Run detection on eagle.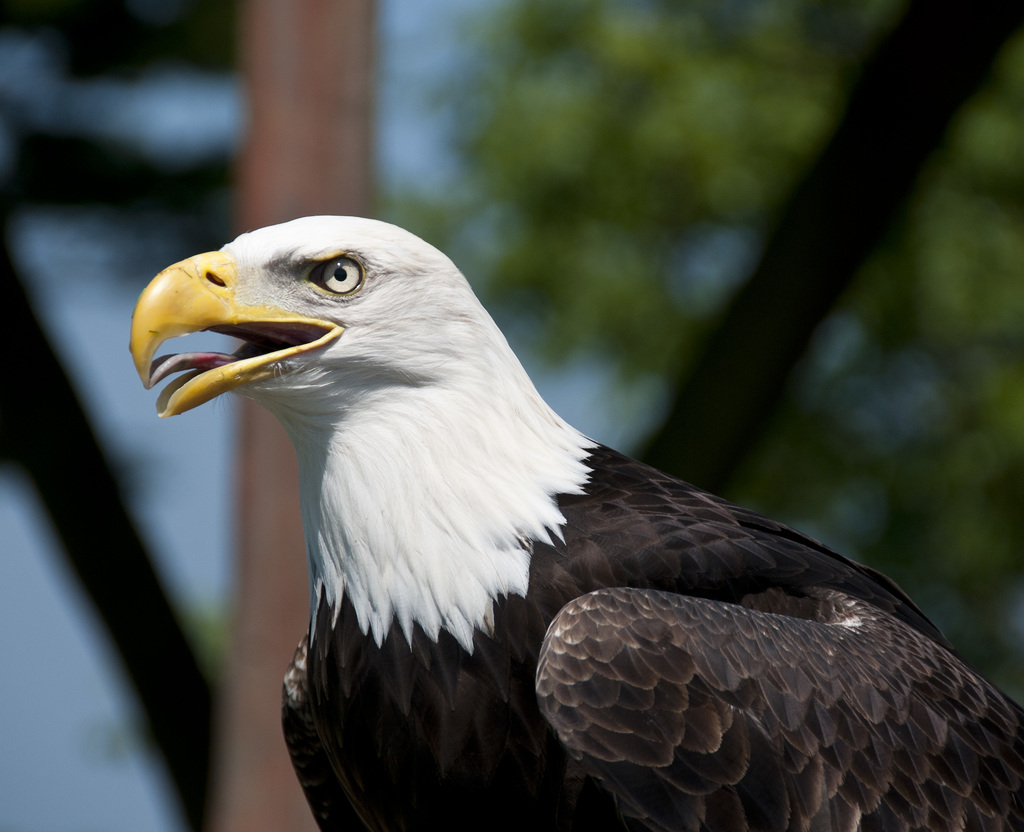
Result: <box>115,200,1016,831</box>.
